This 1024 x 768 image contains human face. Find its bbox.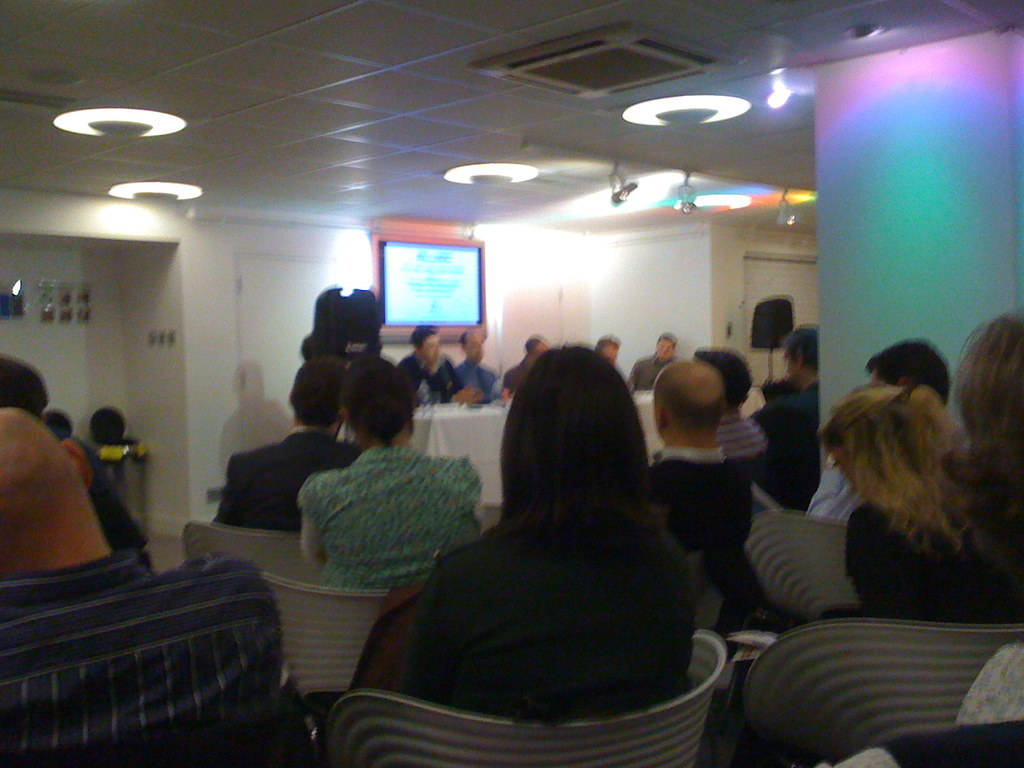
(x1=609, y1=346, x2=612, y2=359).
